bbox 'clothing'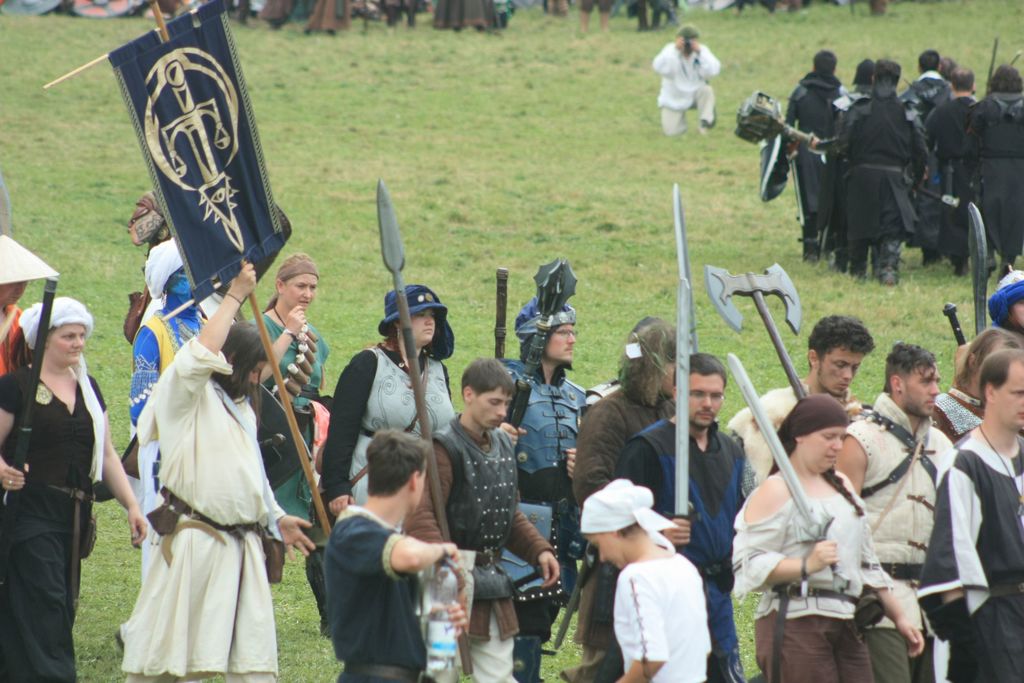
646 425 733 682
